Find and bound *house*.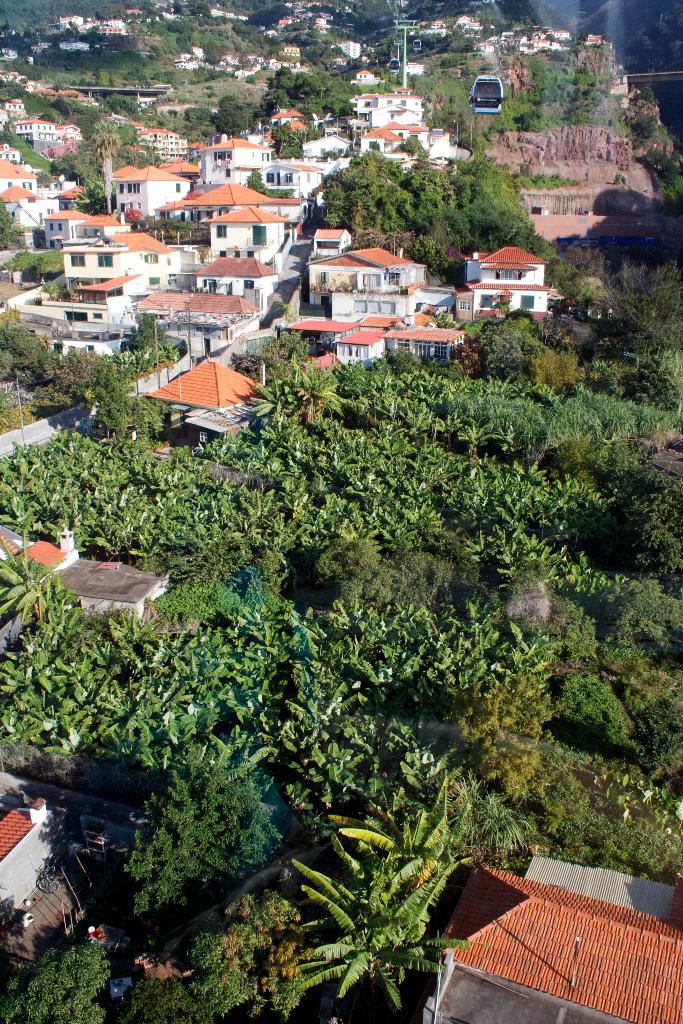
Bound: bbox=(505, 31, 547, 54).
